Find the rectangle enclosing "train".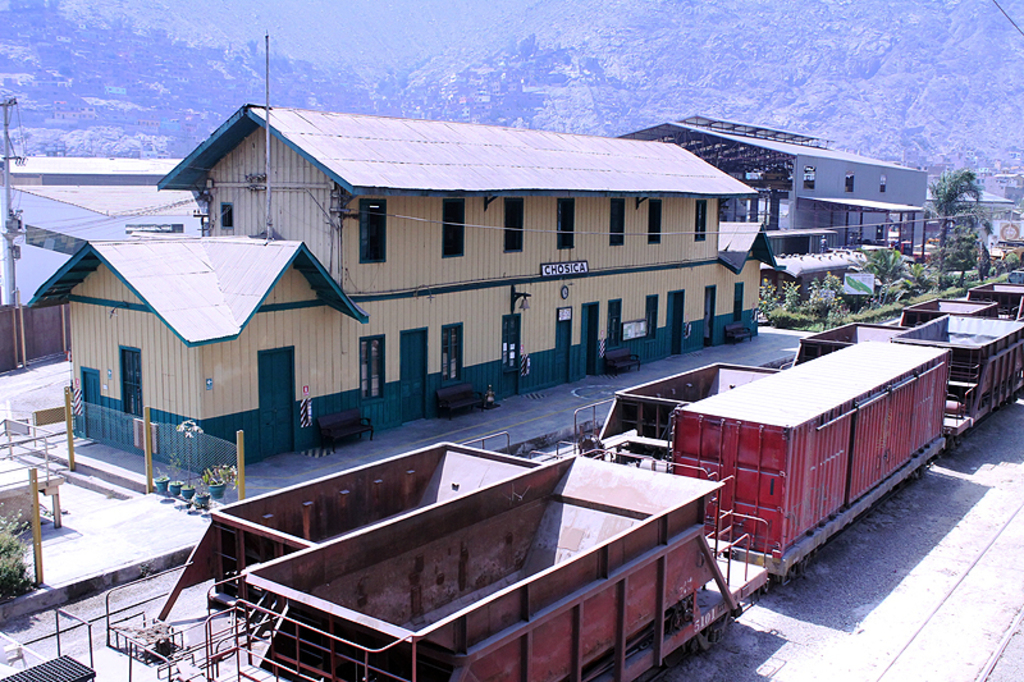
100 287 1023 681.
